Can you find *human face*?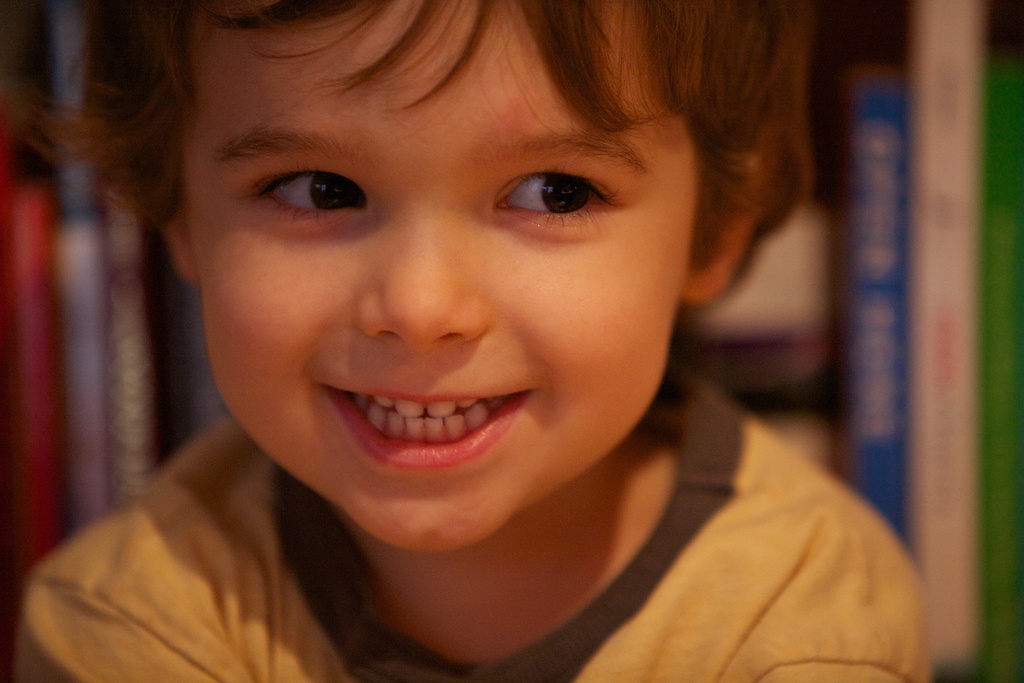
Yes, bounding box: 186,0,696,555.
